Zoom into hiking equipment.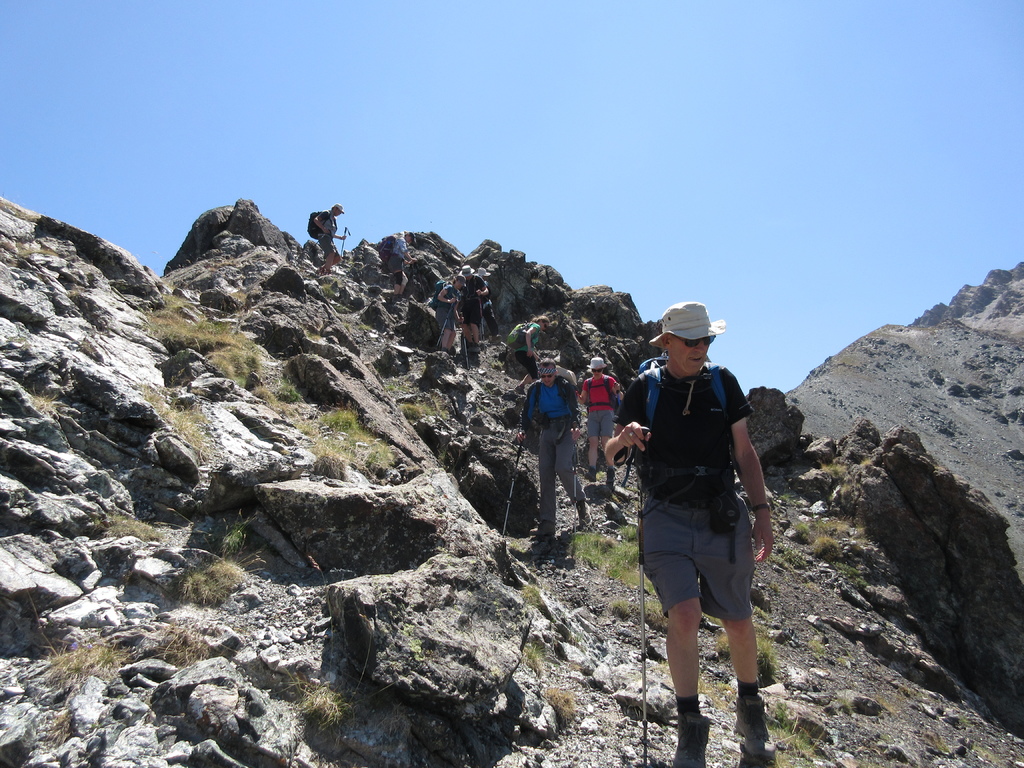
Zoom target: detection(427, 278, 451, 311).
